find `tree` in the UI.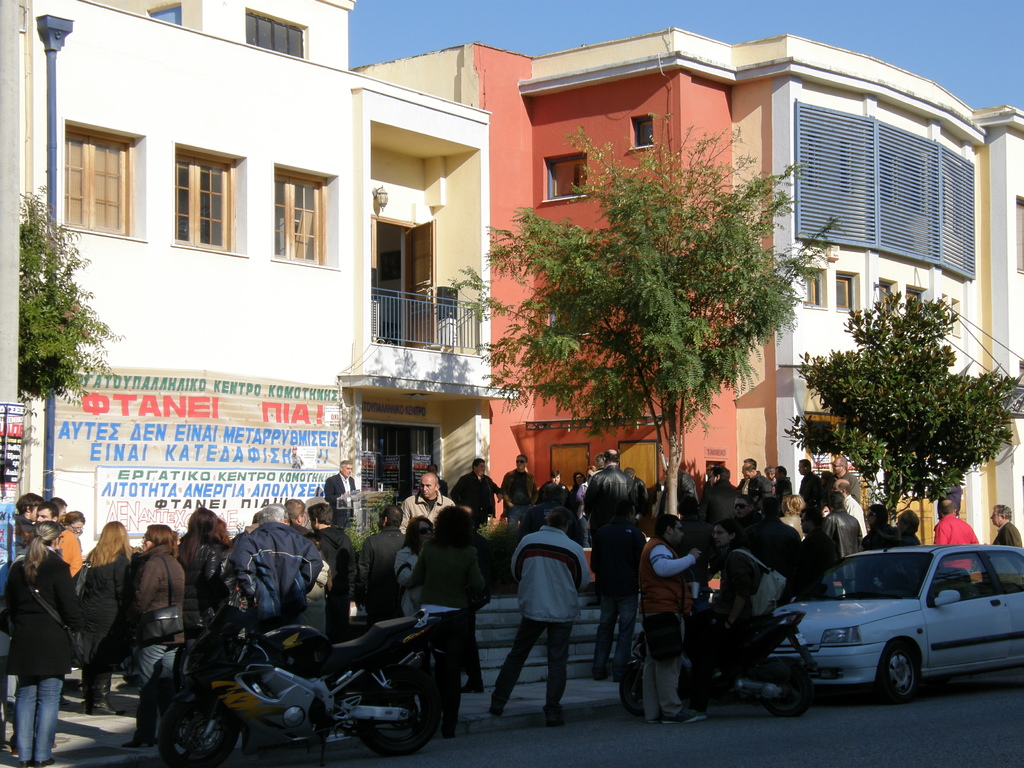
UI element at 10 173 123 410.
